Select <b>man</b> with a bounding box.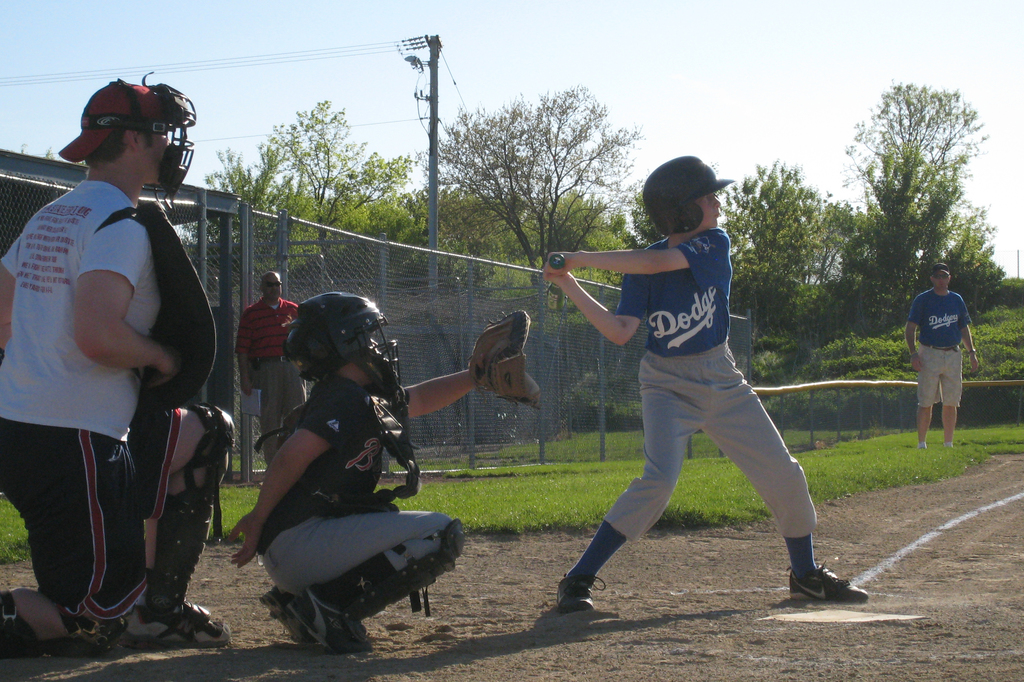
[left=902, top=267, right=977, bottom=447].
